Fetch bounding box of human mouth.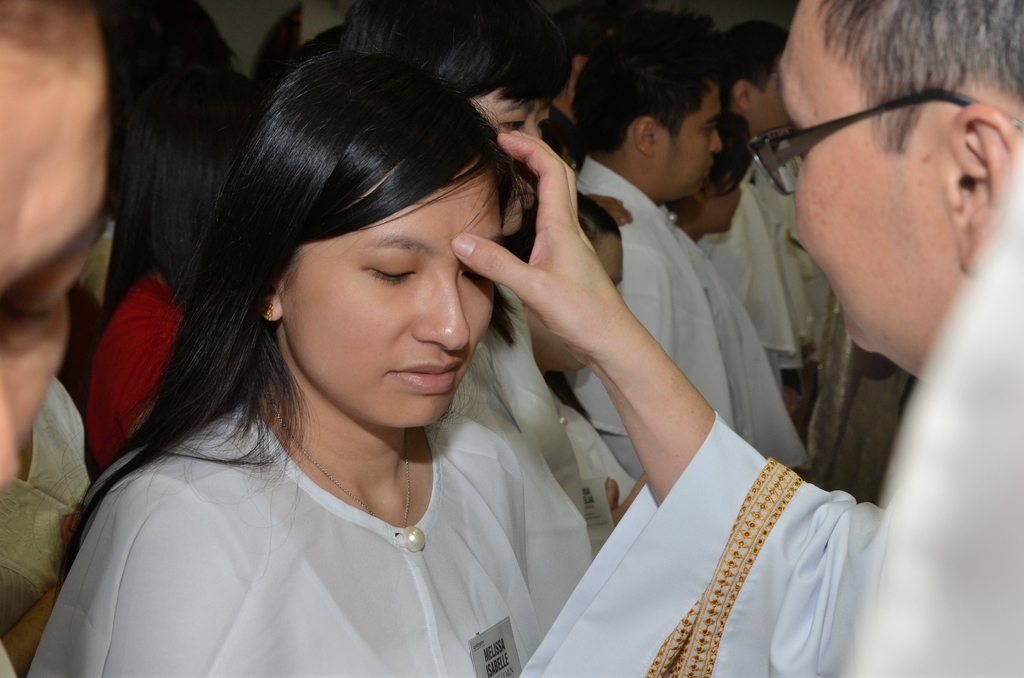
Bbox: bbox(511, 186, 537, 209).
